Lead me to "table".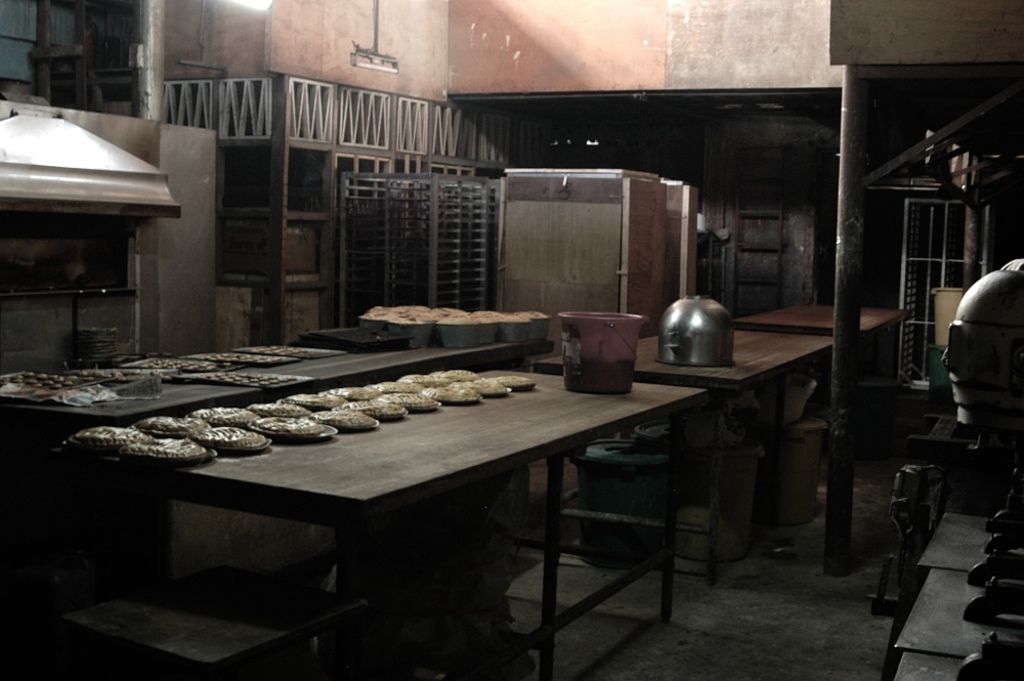
Lead to x1=0 y1=343 x2=555 y2=436.
